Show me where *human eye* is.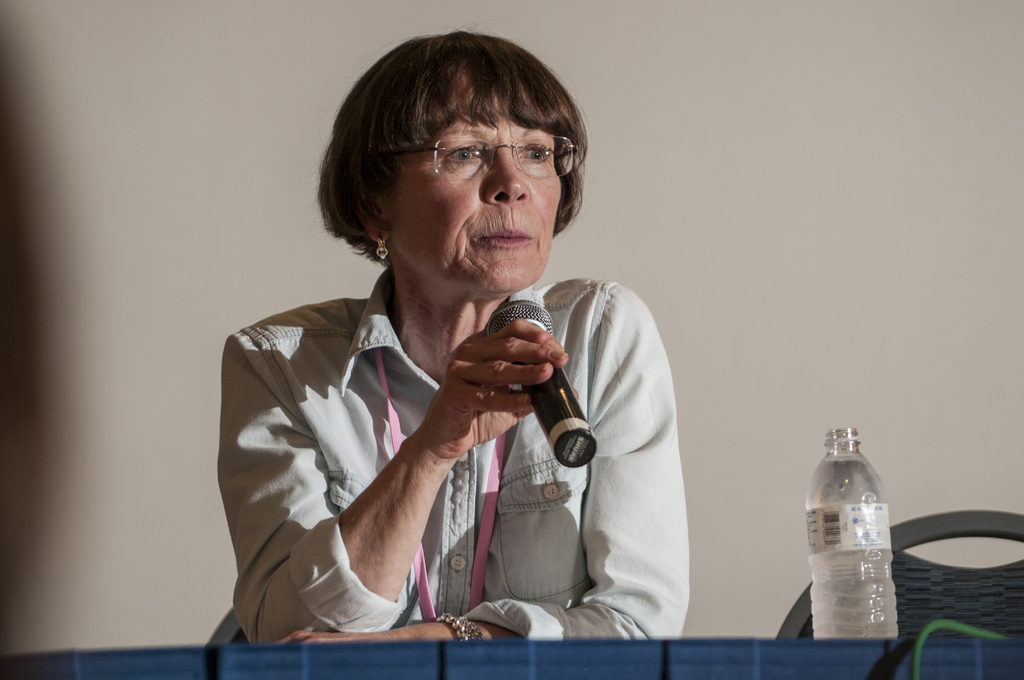
*human eye* is at x1=442, y1=143, x2=484, y2=166.
